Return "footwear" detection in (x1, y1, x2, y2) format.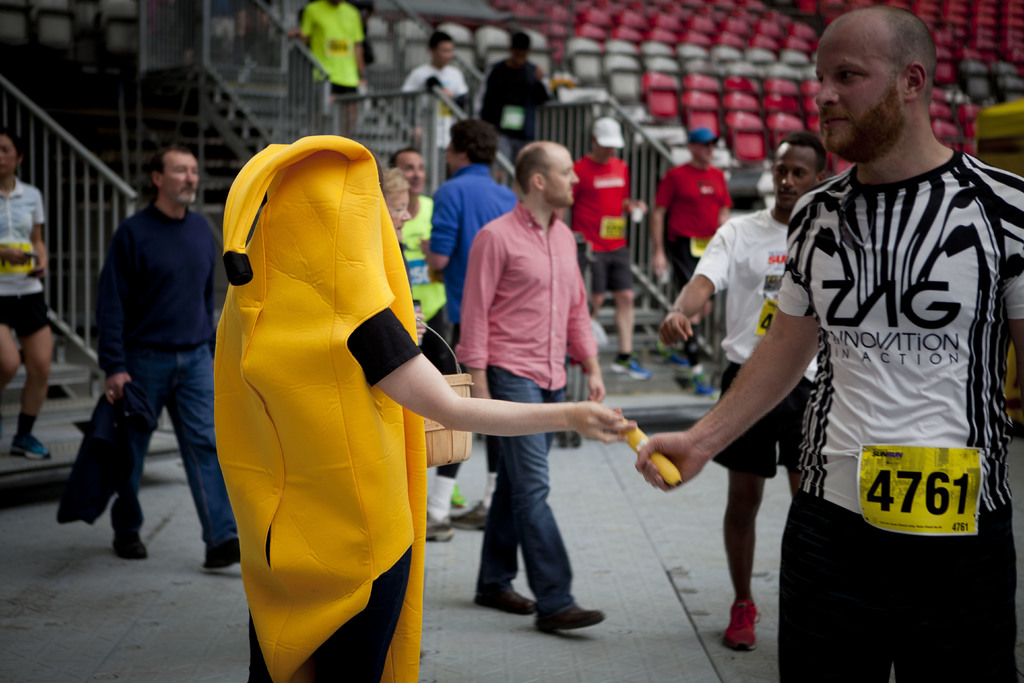
(207, 537, 244, 570).
